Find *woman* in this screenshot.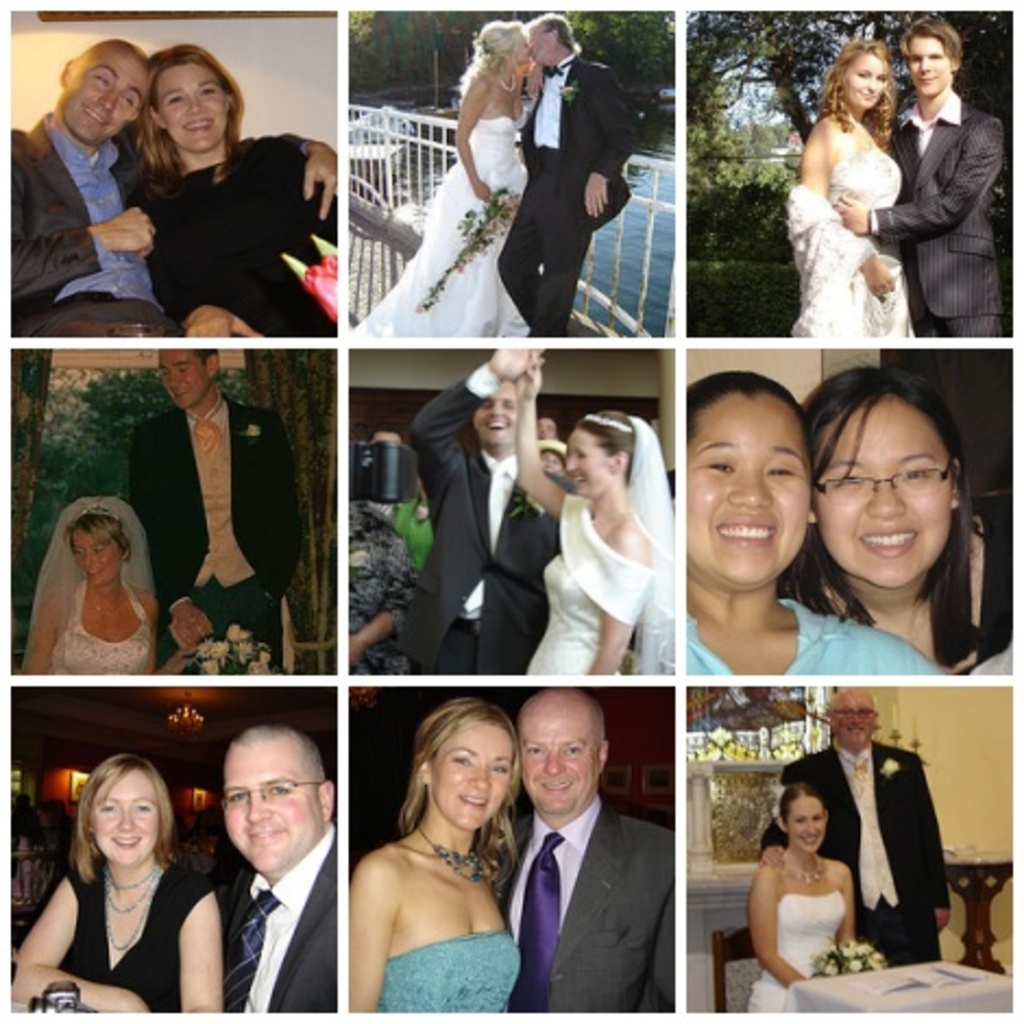
The bounding box for *woman* is locate(784, 35, 928, 344).
